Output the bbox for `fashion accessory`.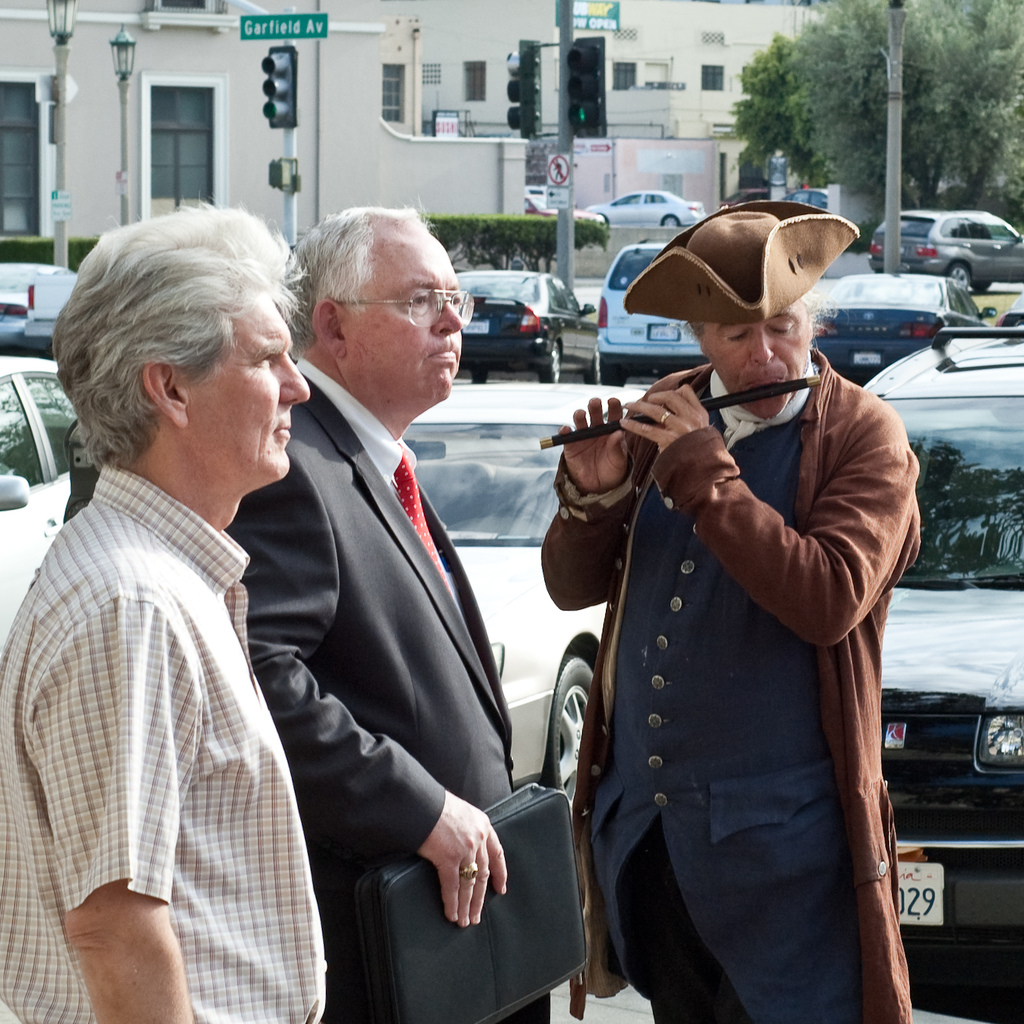
x1=207 y1=337 x2=587 y2=1023.
